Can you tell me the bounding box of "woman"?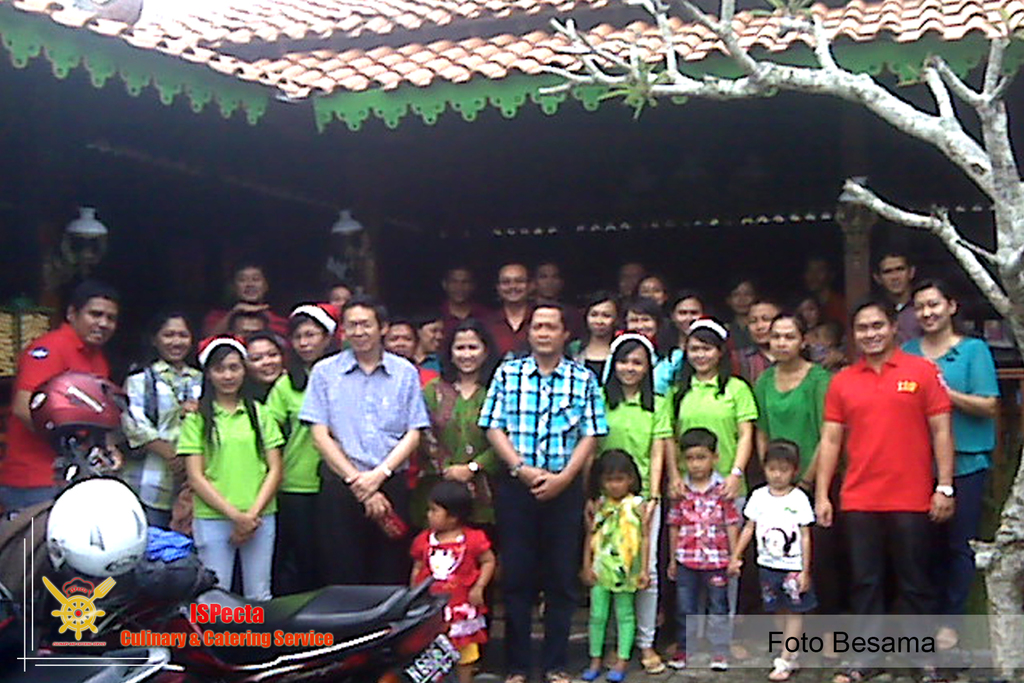
(left=579, top=336, right=664, bottom=678).
